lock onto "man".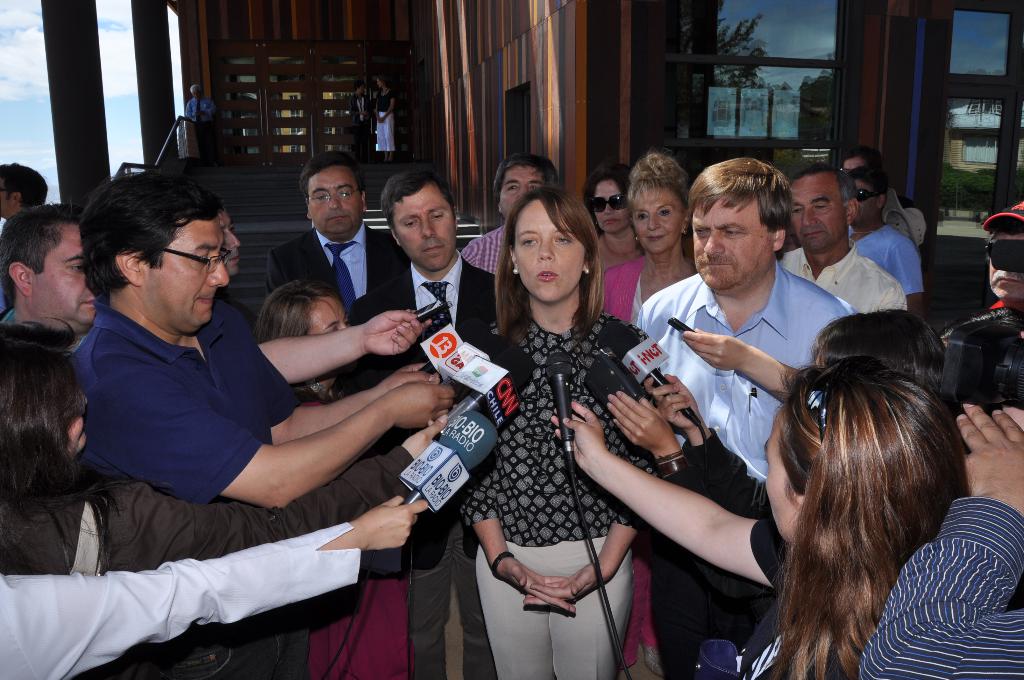
Locked: (left=0, top=161, right=49, bottom=220).
